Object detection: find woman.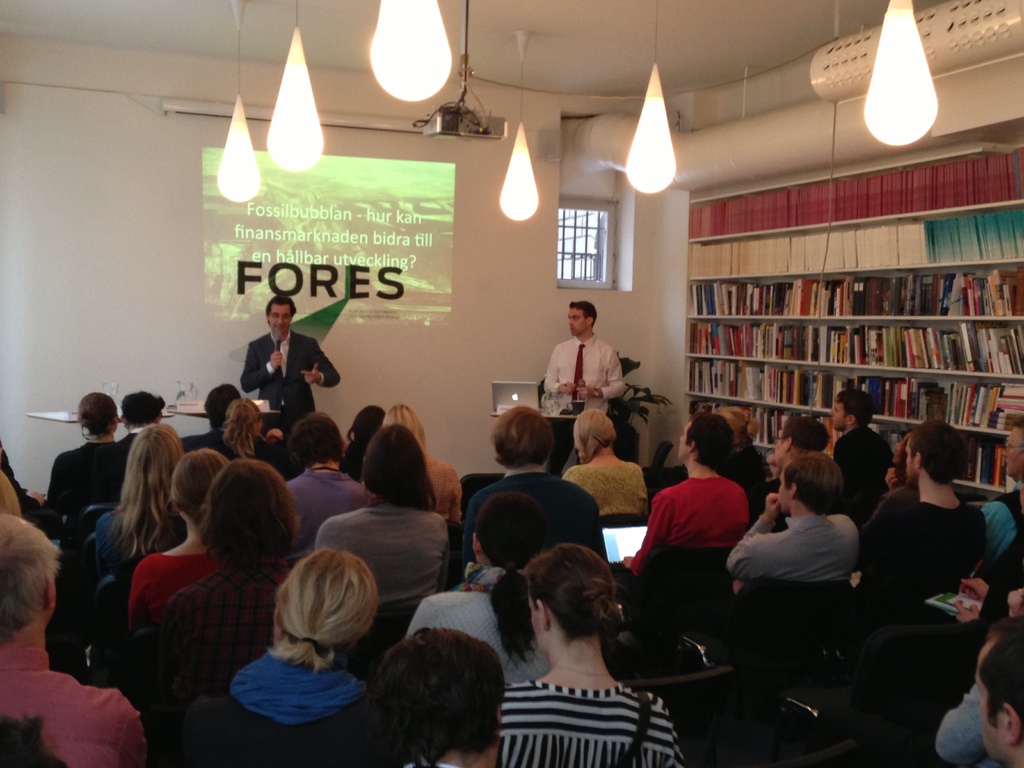
{"left": 563, "top": 405, "right": 652, "bottom": 525}.
